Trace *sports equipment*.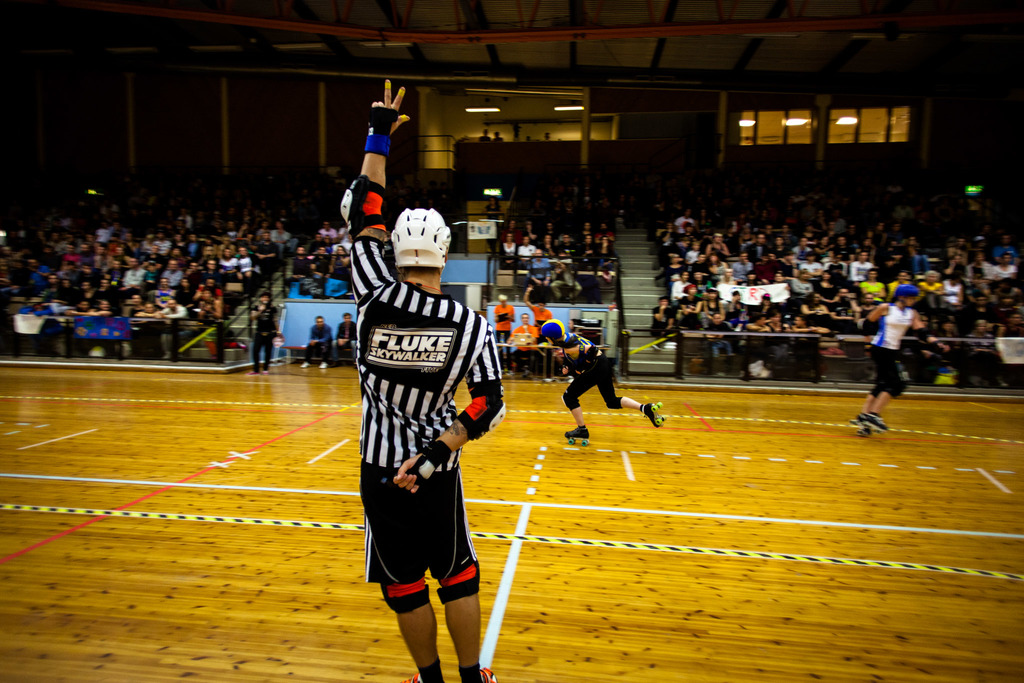
Traced to [left=365, top=108, right=397, bottom=156].
